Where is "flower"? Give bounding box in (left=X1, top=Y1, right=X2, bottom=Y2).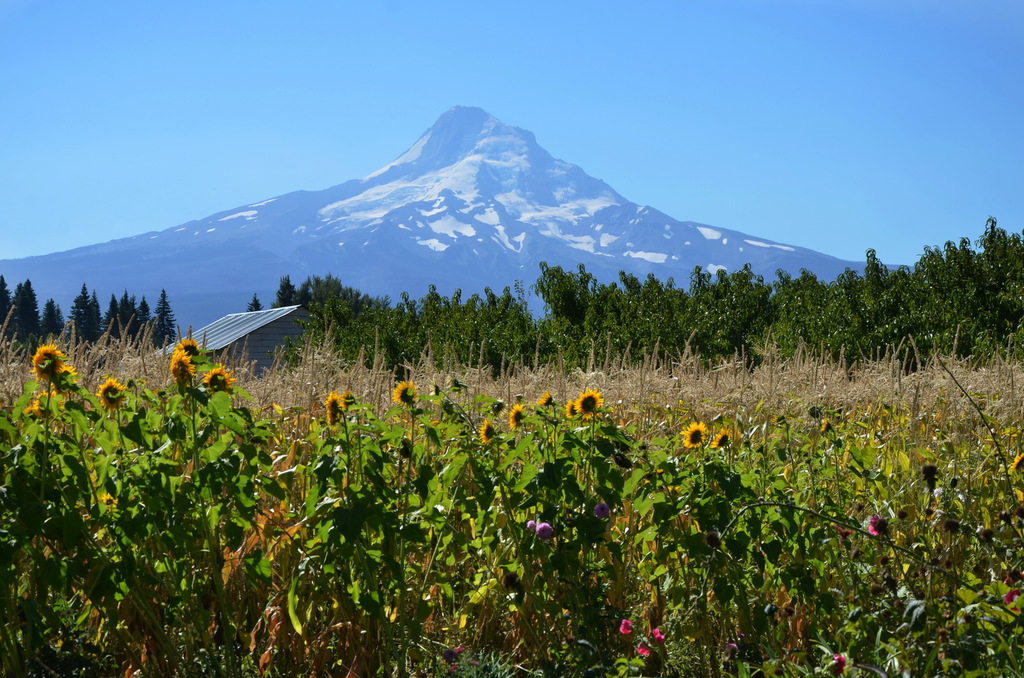
(left=727, top=643, right=737, bottom=654).
